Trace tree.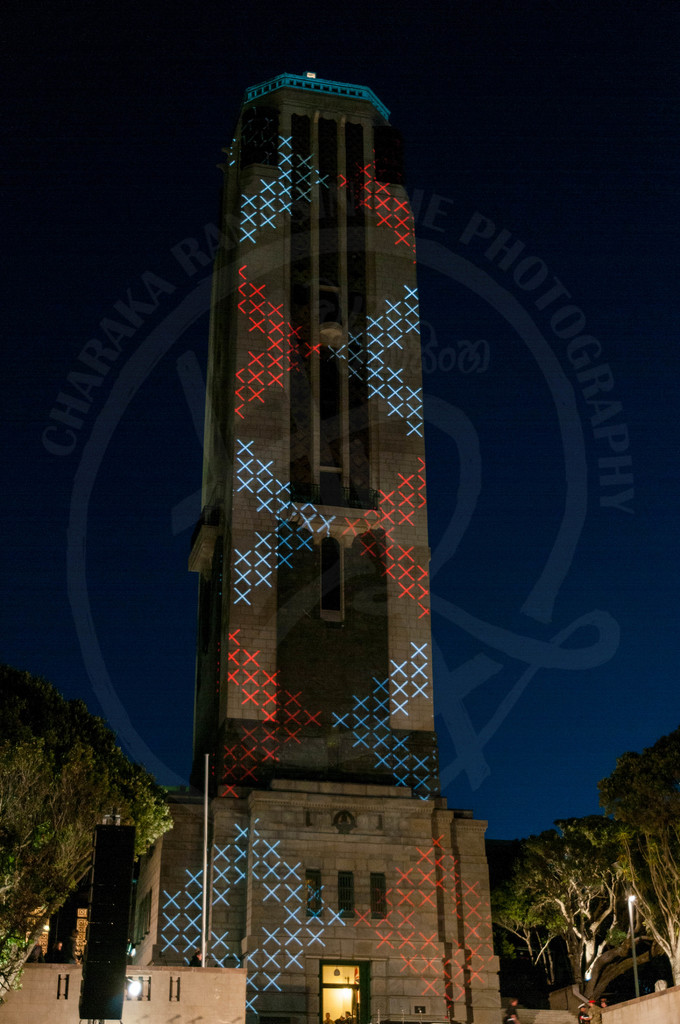
Traced to <region>597, 726, 679, 985</region>.
